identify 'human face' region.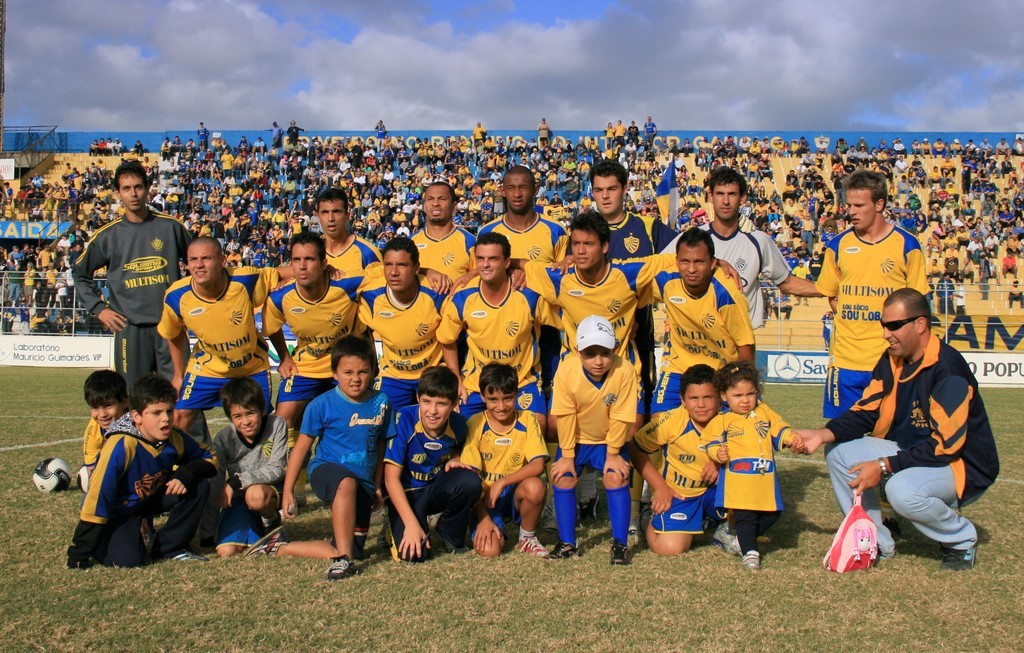
Region: (420,186,456,226).
